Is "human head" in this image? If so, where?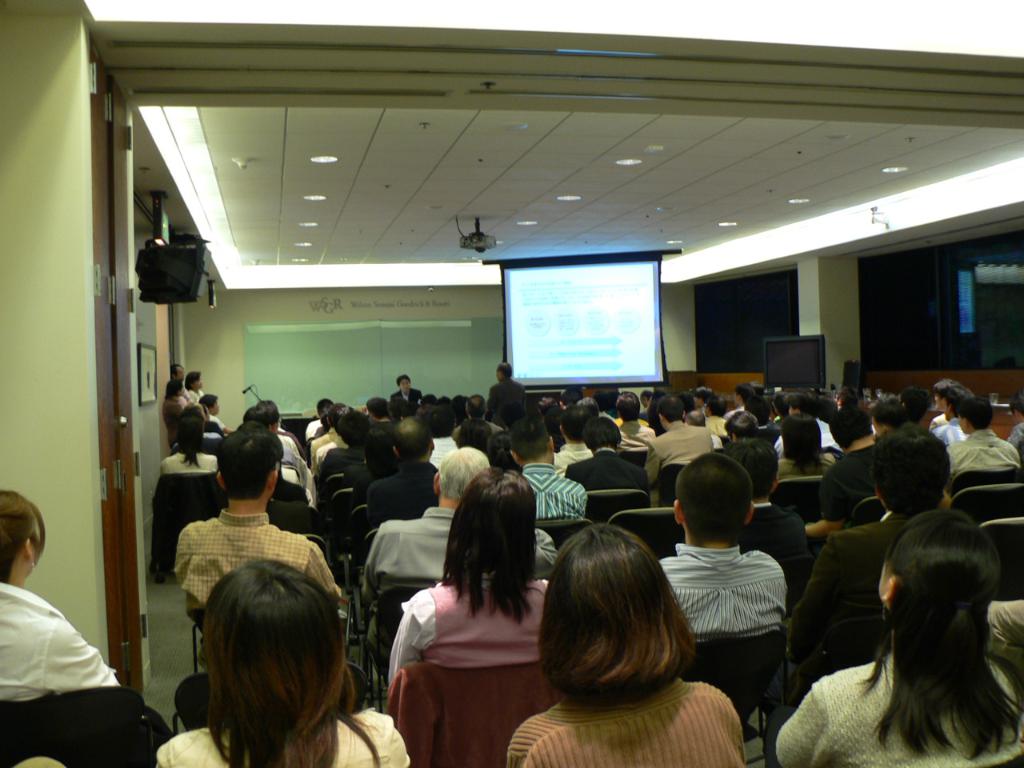
Yes, at (left=869, top=426, right=951, bottom=514).
